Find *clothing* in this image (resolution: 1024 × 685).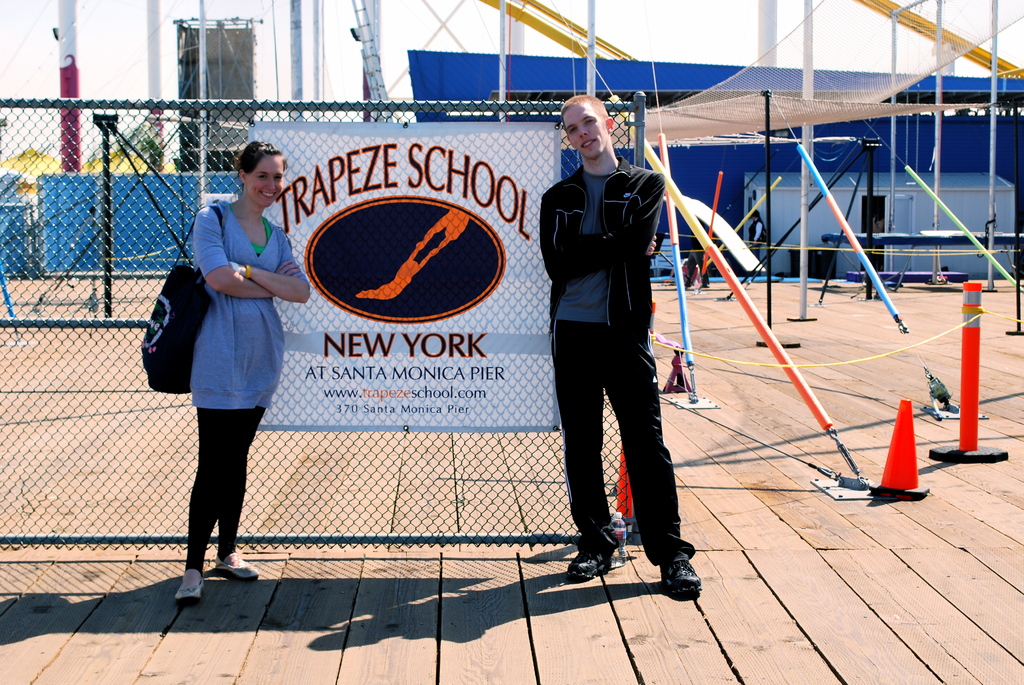
Rect(192, 200, 310, 569).
